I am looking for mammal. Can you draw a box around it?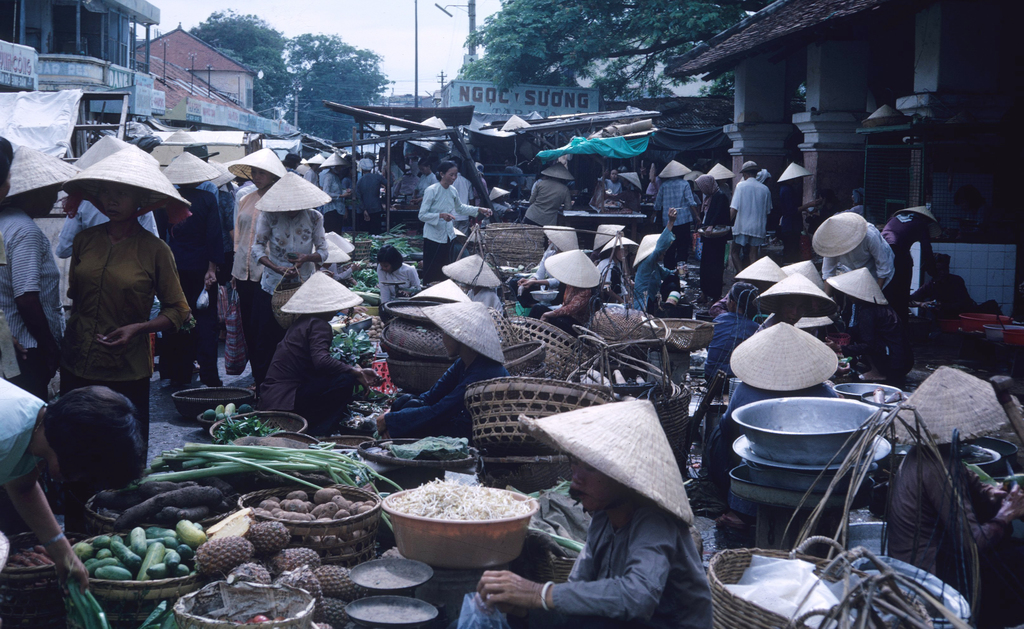
Sure, the bounding box is bbox(908, 248, 1001, 327).
